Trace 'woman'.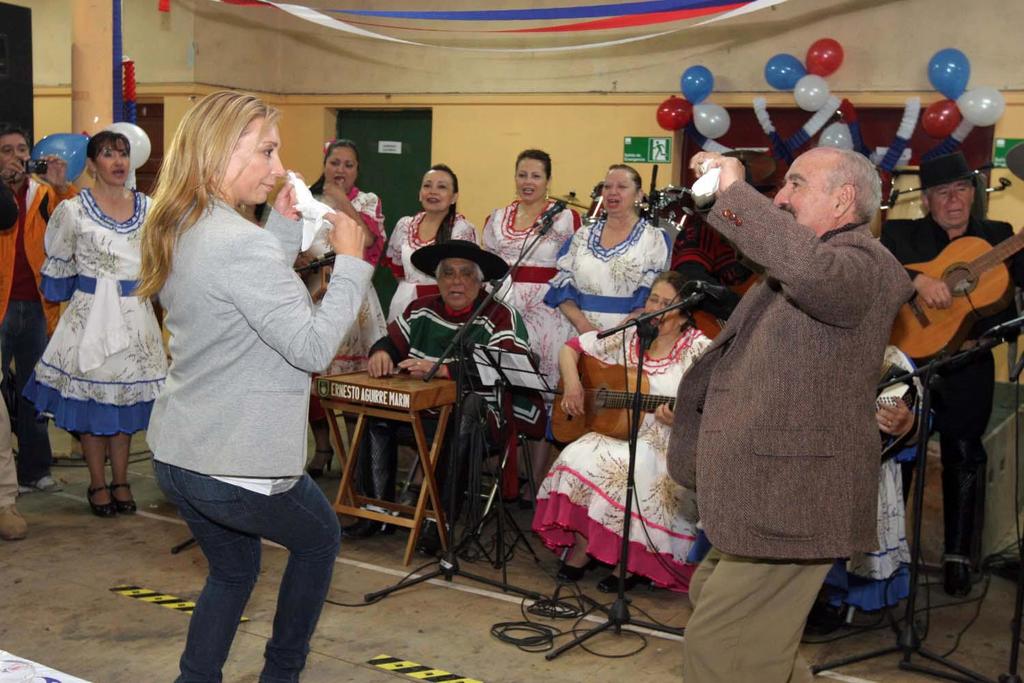
Traced to <region>129, 88, 378, 682</region>.
